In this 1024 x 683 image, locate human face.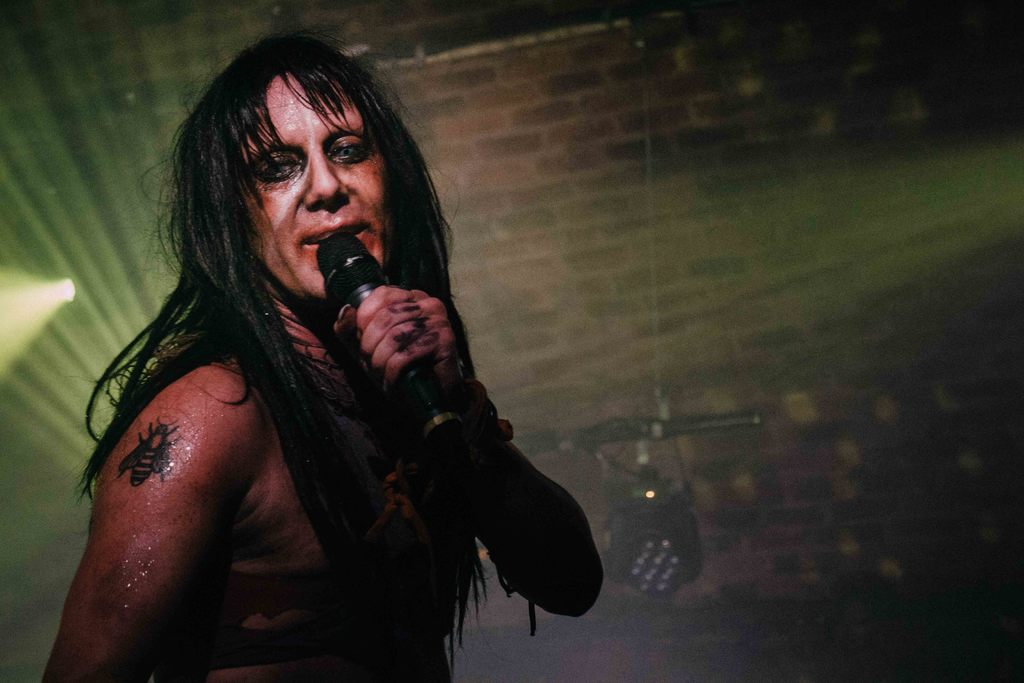
Bounding box: box(241, 71, 387, 302).
